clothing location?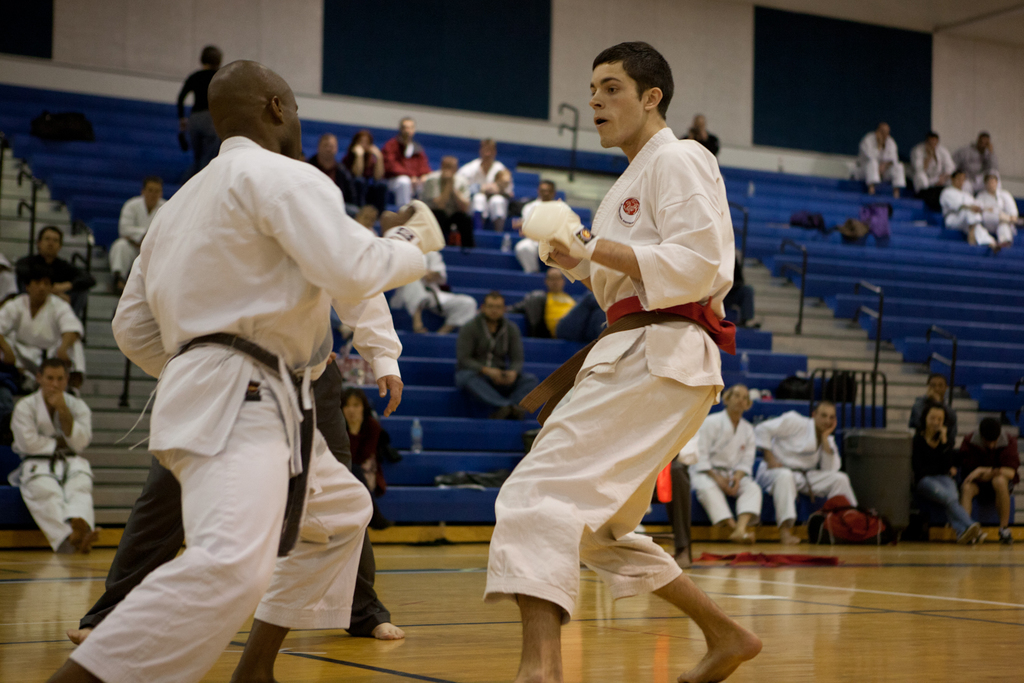
<bbox>107, 193, 170, 281</bbox>
